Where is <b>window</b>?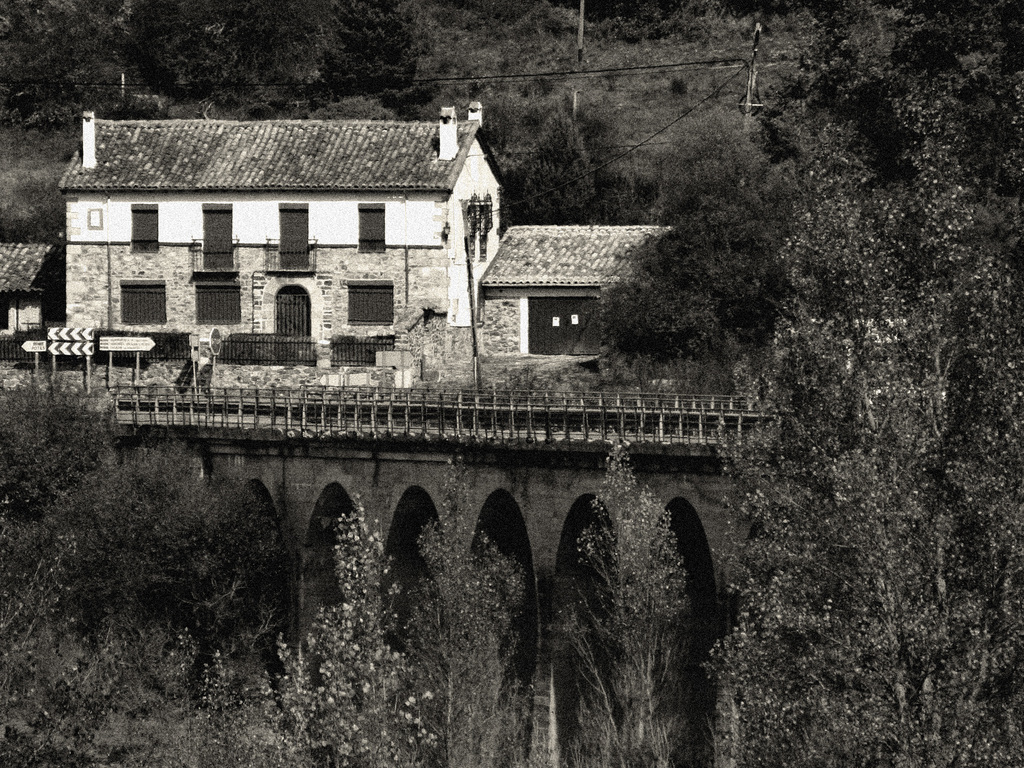
locate(117, 288, 165, 322).
